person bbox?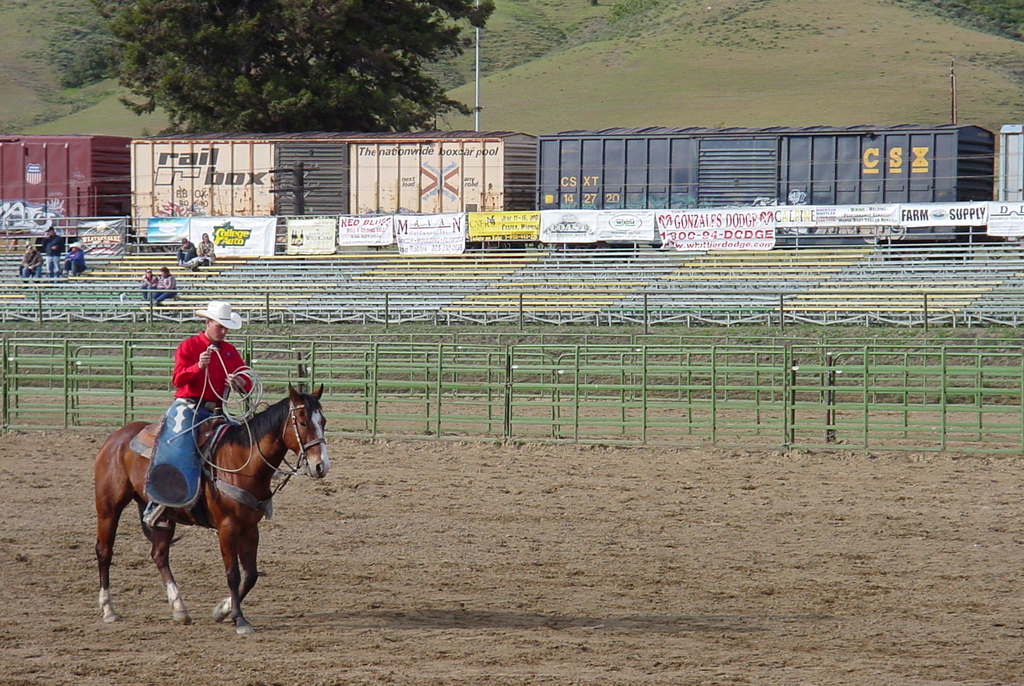
(x1=144, y1=299, x2=253, y2=528)
